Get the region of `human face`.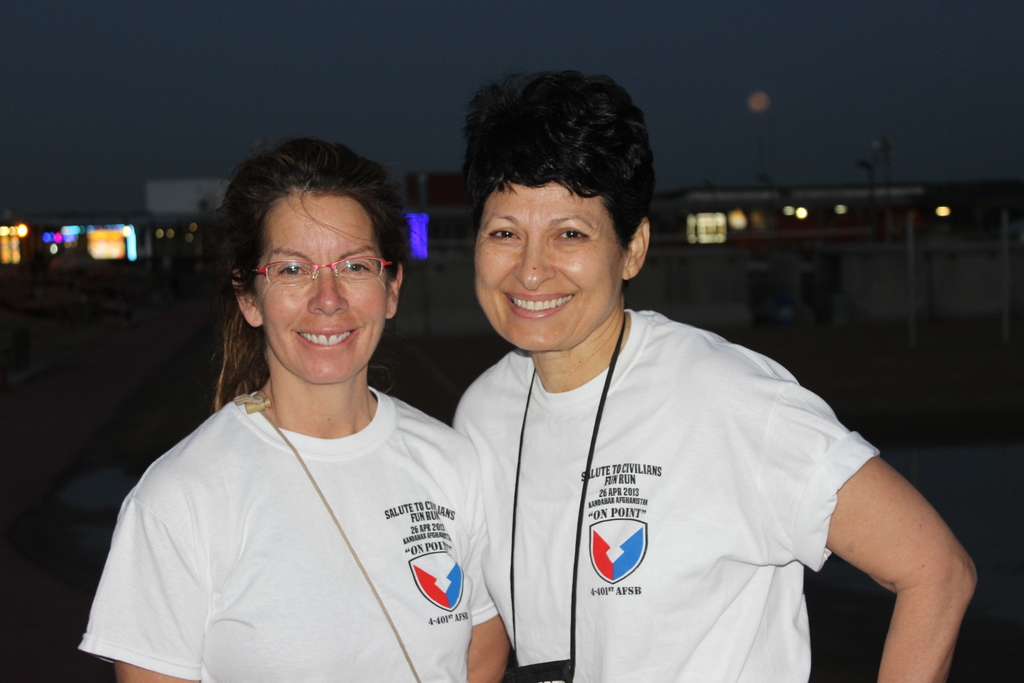
l=263, t=192, r=393, b=385.
